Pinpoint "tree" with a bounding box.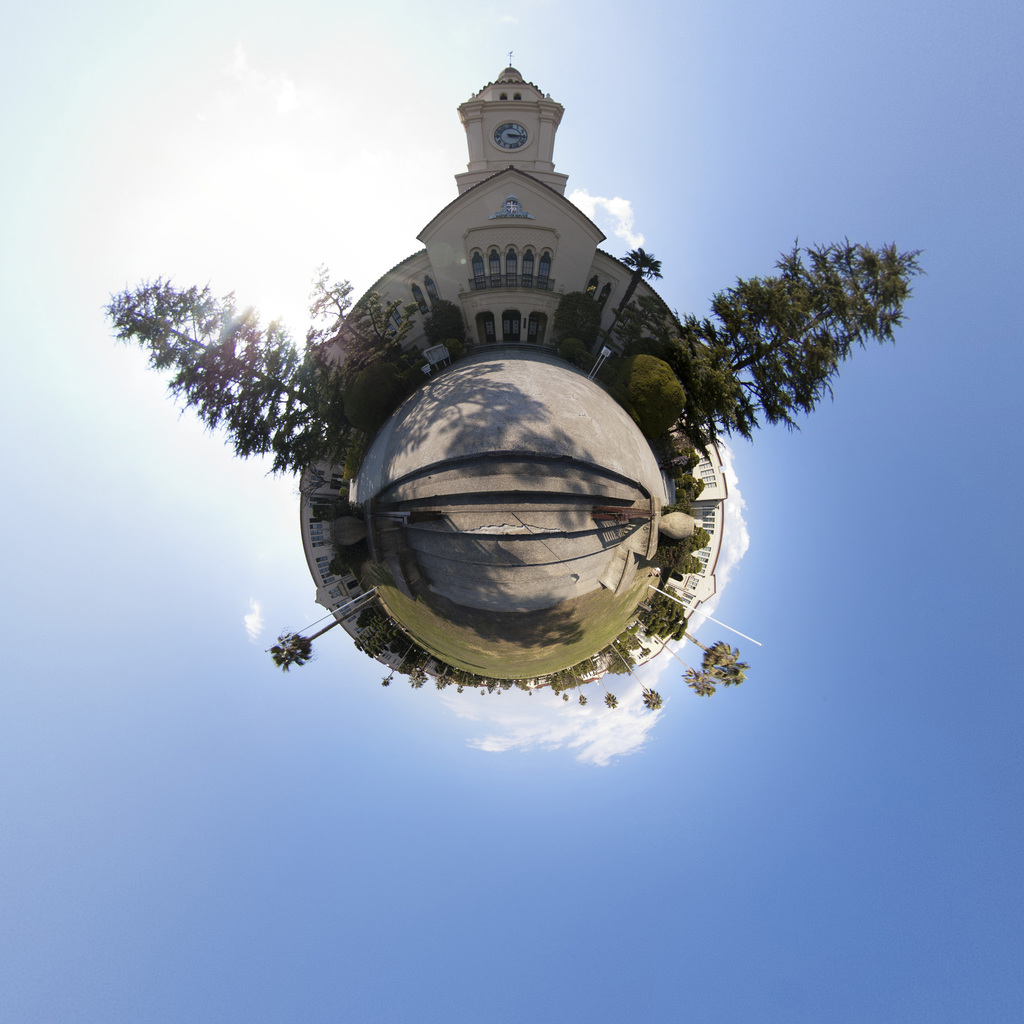
(611,240,662,332).
